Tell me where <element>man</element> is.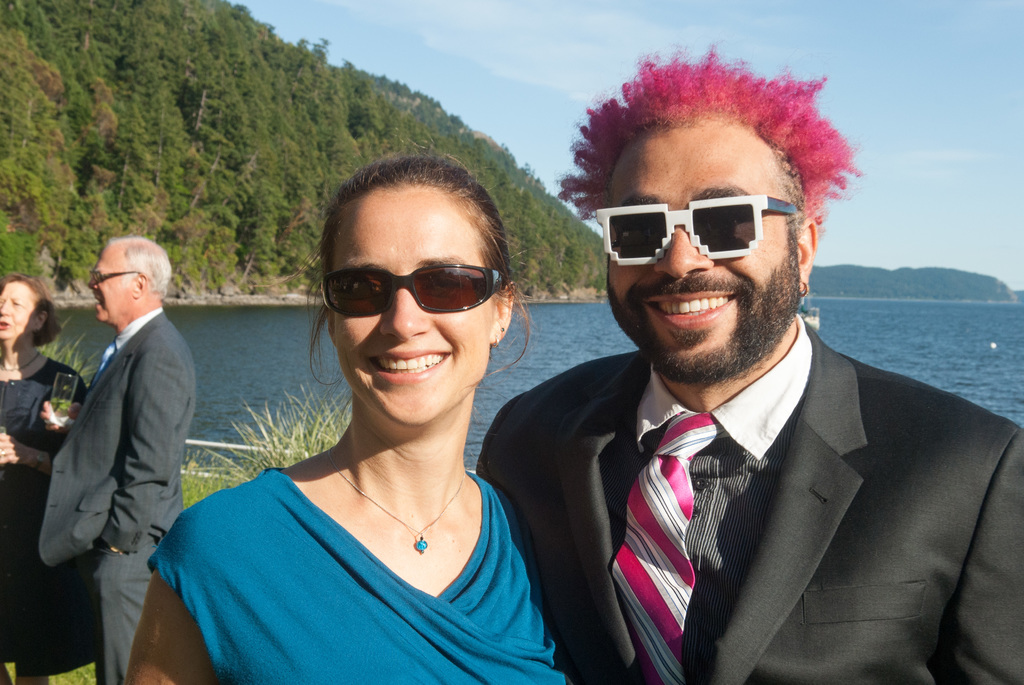
<element>man</element> is at bbox(38, 238, 200, 684).
